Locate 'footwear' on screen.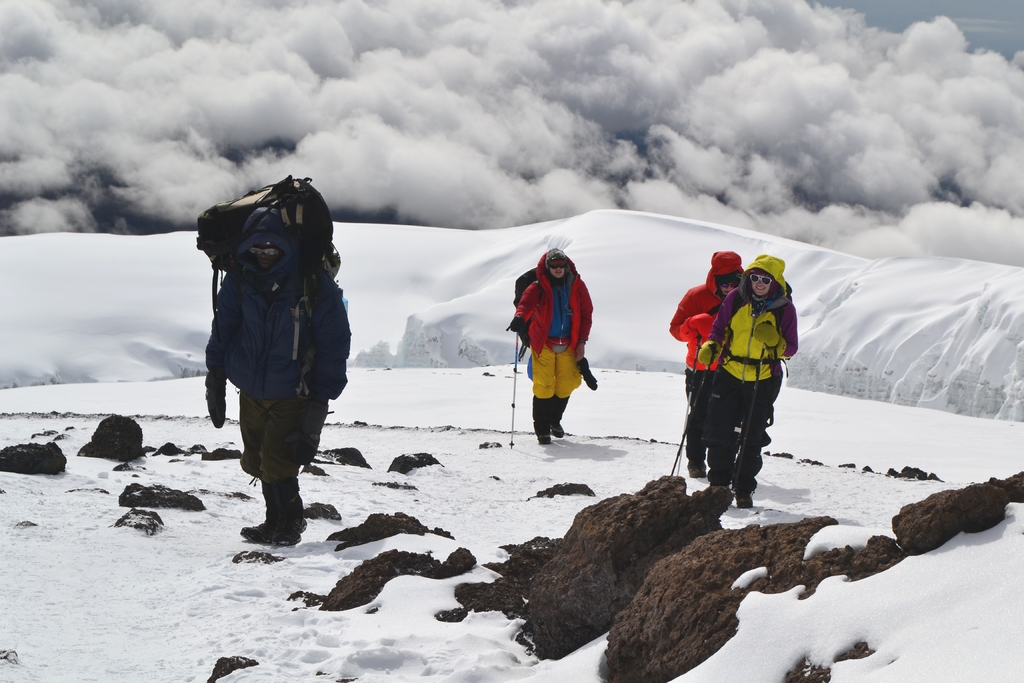
On screen at bbox(548, 419, 566, 438).
